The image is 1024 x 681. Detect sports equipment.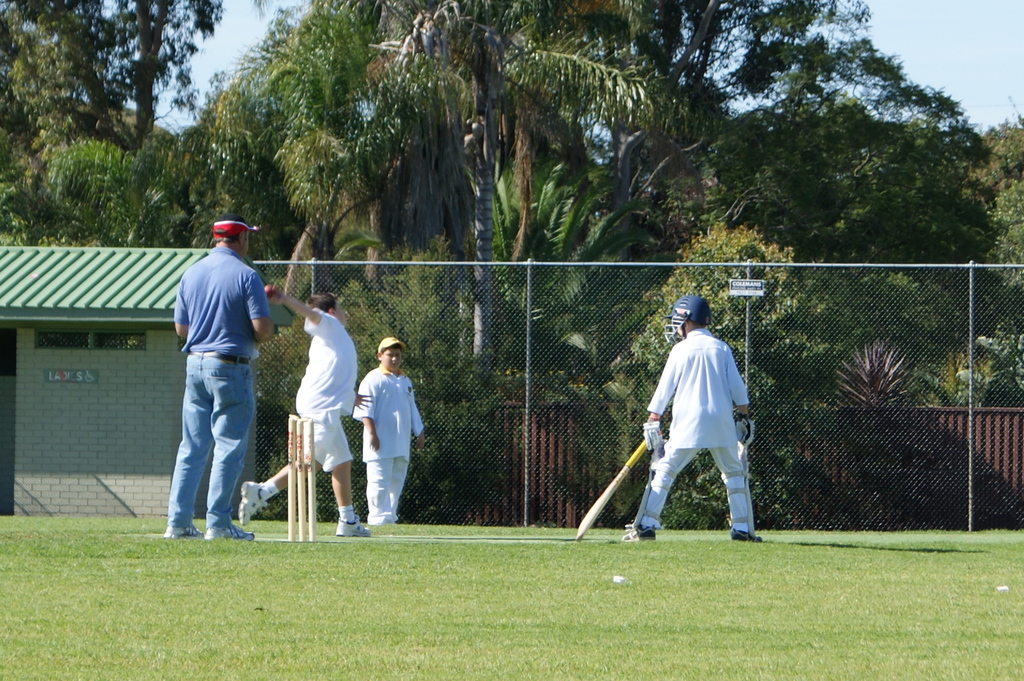
Detection: 625:454:673:530.
